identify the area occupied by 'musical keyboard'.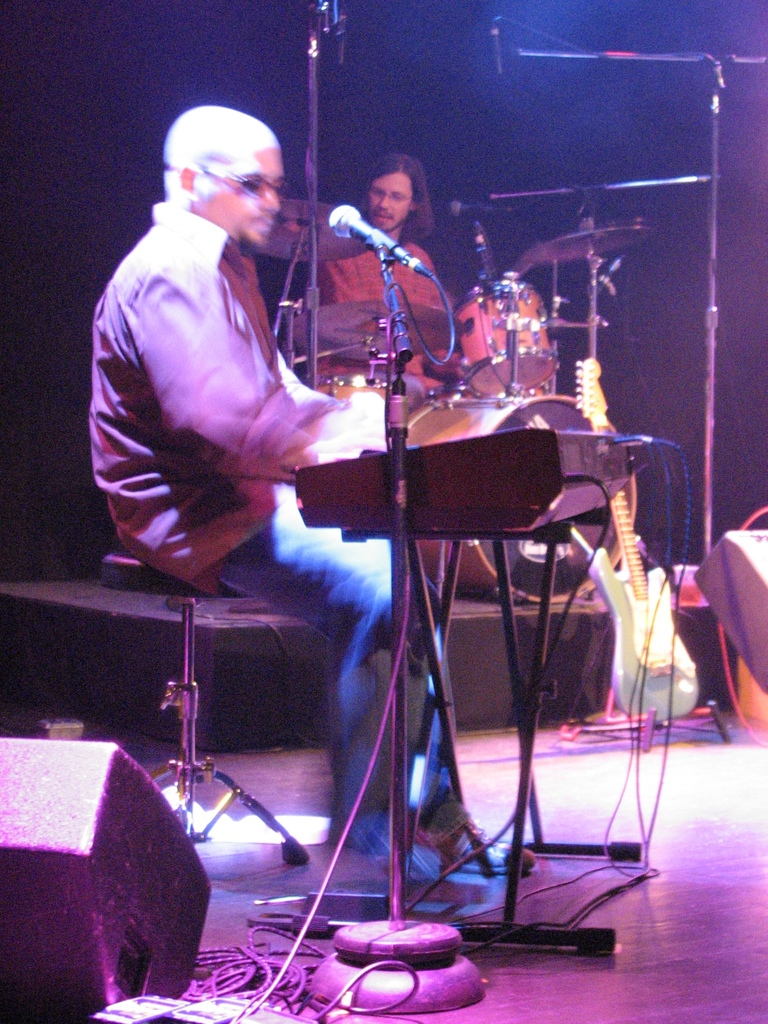
Area: x1=294 y1=422 x2=628 y2=529.
